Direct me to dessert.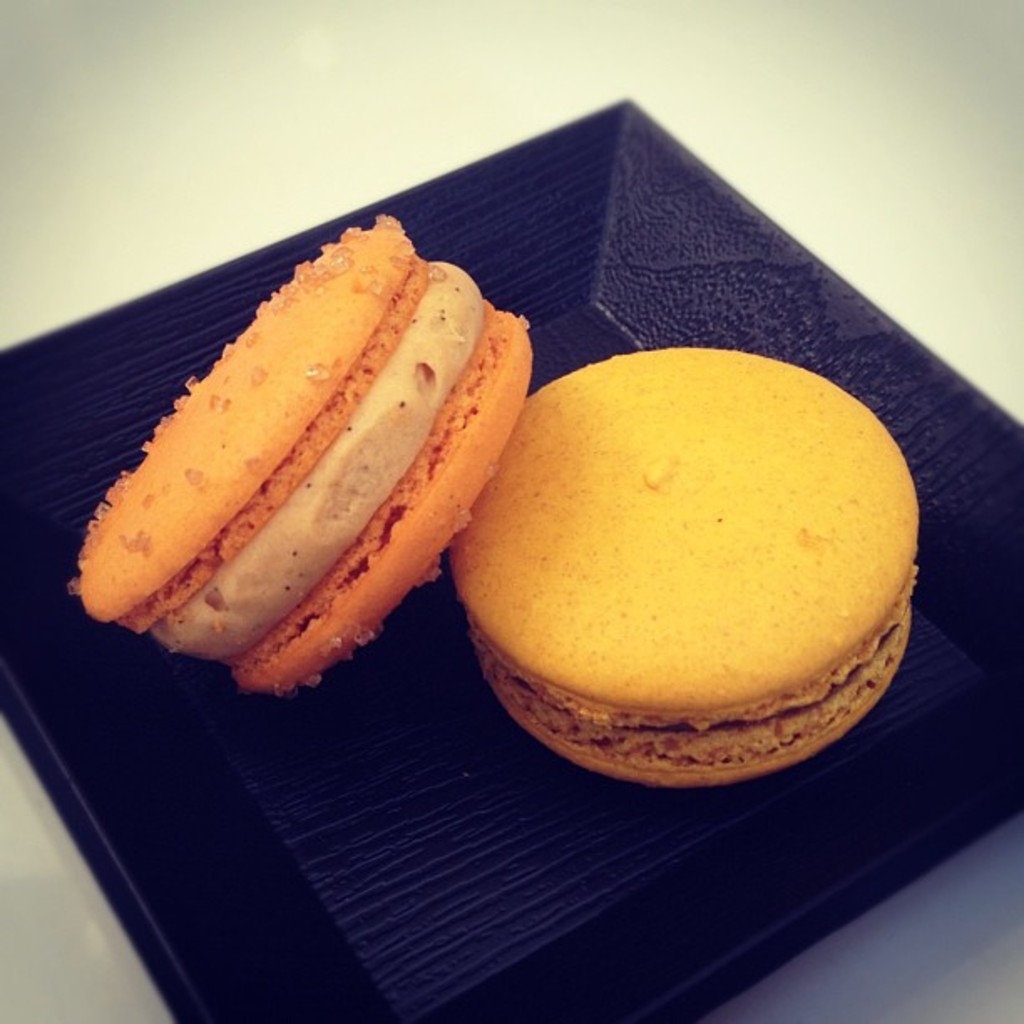
Direction: box=[453, 320, 932, 793].
